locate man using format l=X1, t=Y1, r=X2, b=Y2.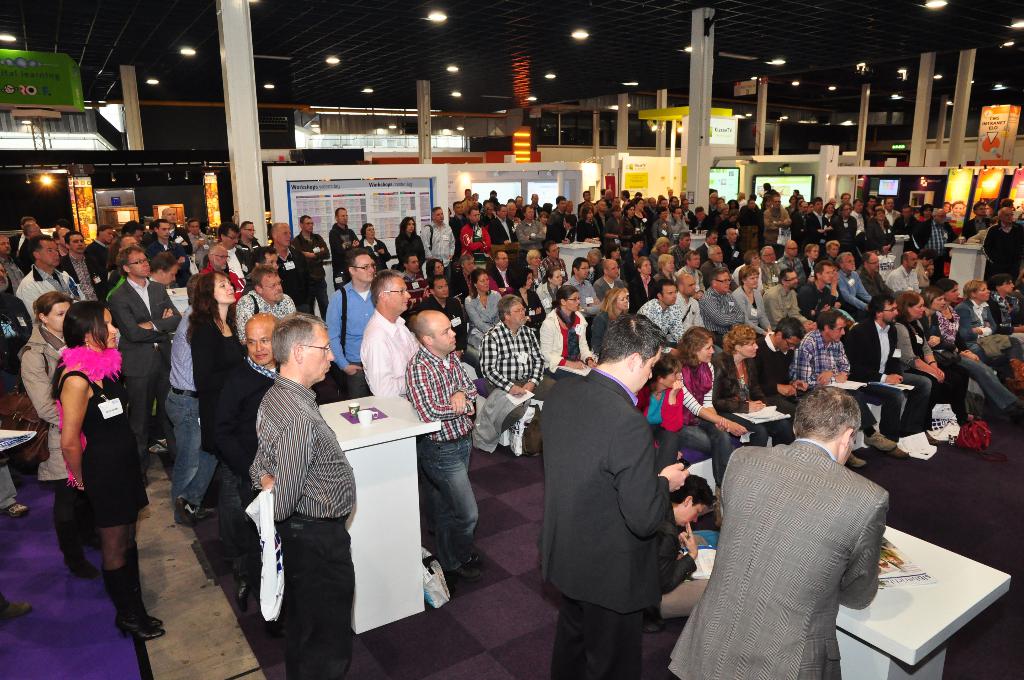
l=664, t=385, r=895, b=679.
